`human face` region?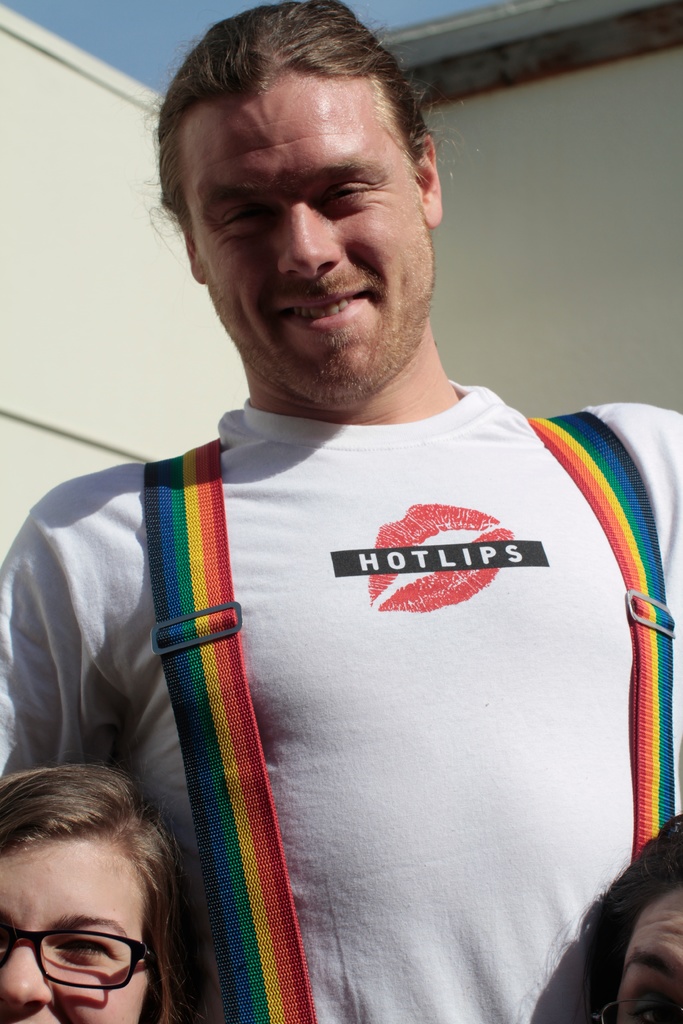
pyautogui.locateOnScreen(606, 886, 682, 1023)
